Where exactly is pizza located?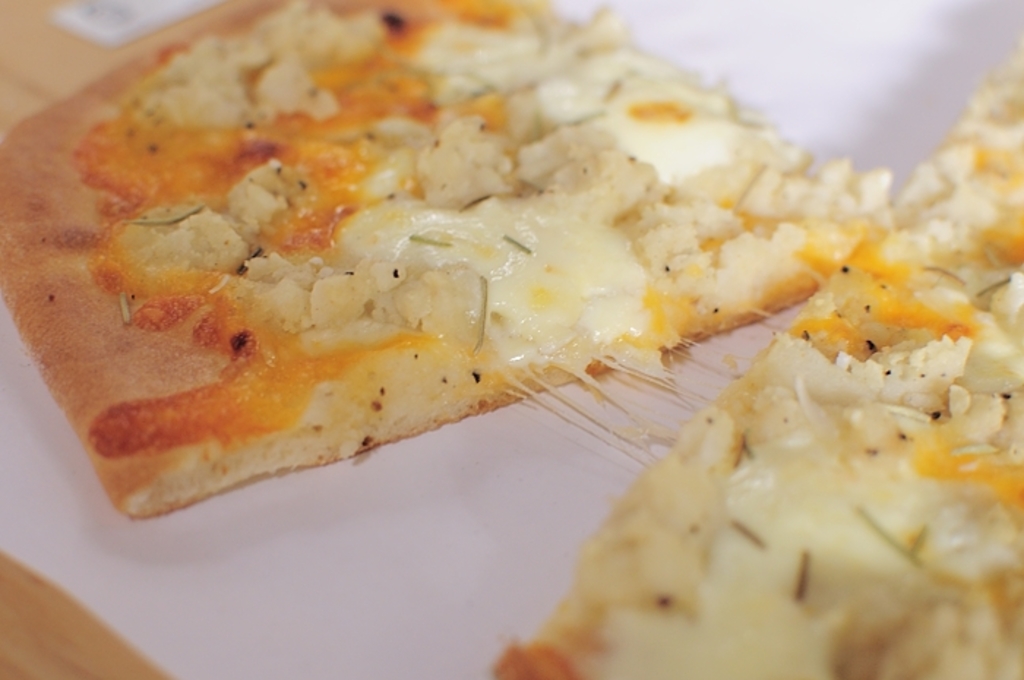
Its bounding box is <box>487,38,1023,679</box>.
